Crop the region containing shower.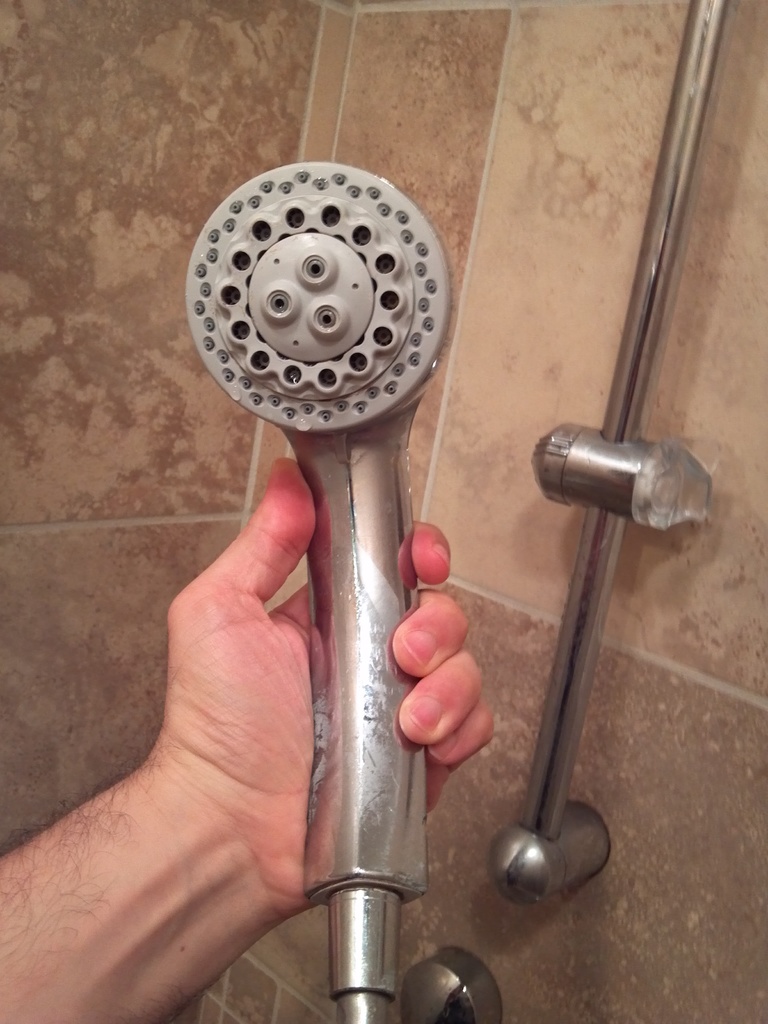
Crop region: x1=177, y1=154, x2=497, y2=1023.
